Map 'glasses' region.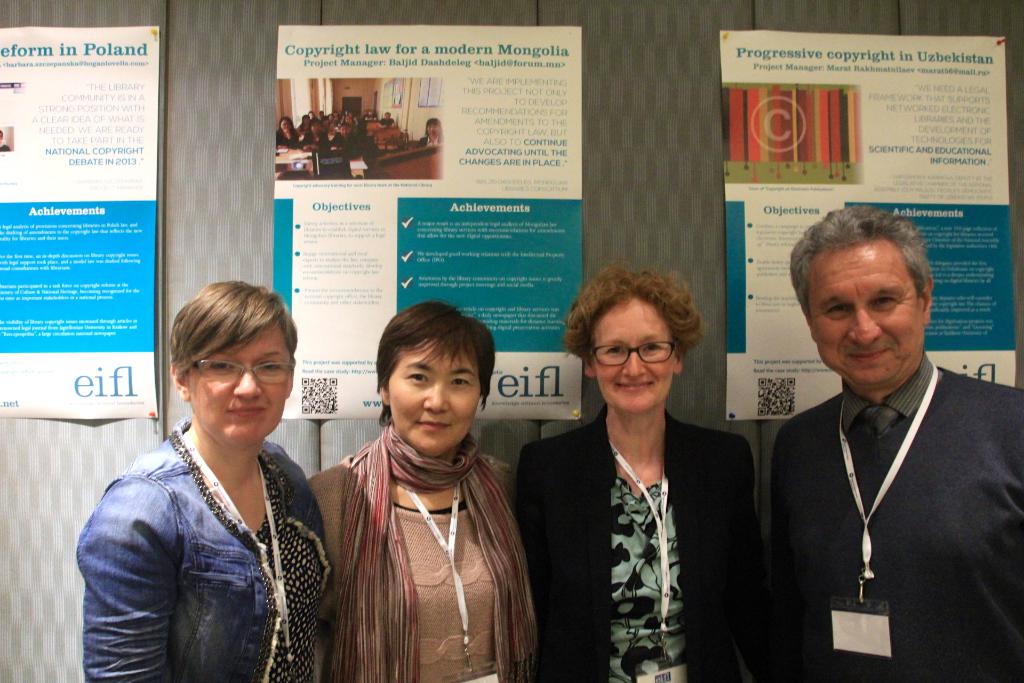
Mapped to (186, 354, 295, 388).
